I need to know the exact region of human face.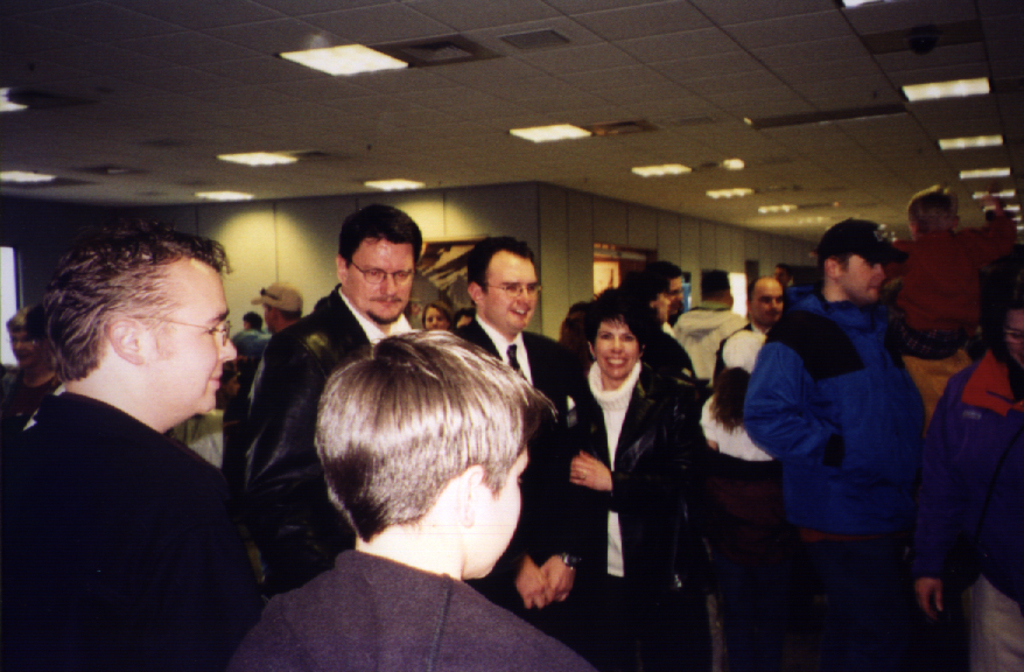
Region: [left=8, top=336, right=33, bottom=362].
